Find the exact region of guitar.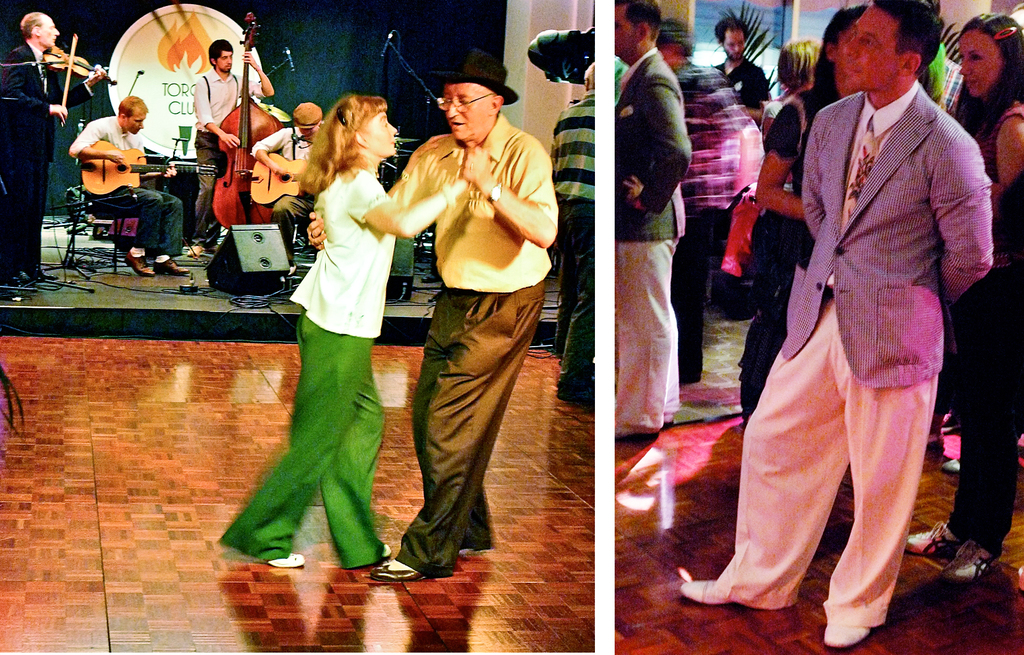
Exact region: [x1=205, y1=3, x2=279, y2=228].
